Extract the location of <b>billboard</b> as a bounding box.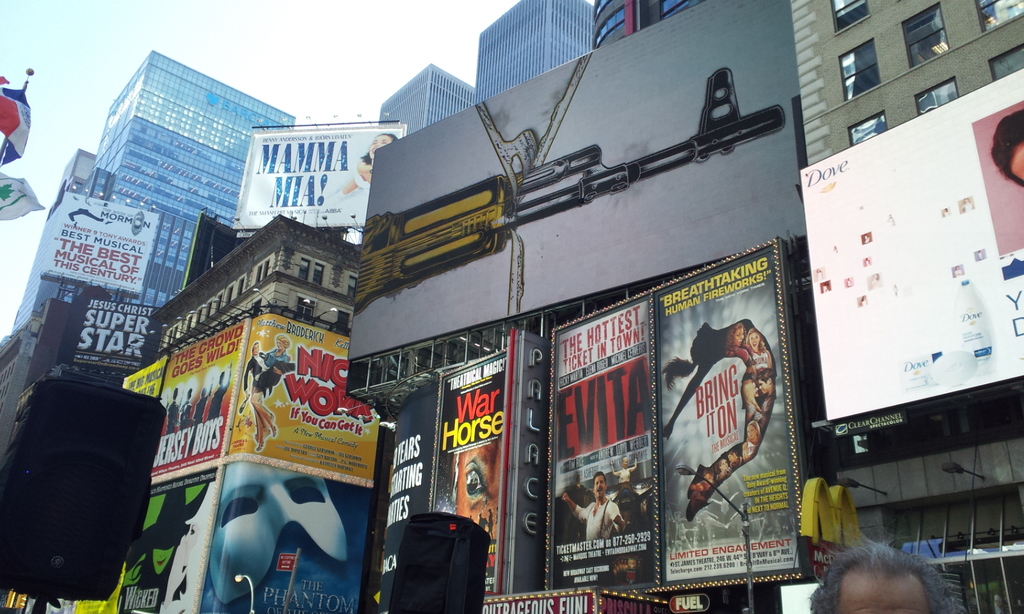
detection(73, 292, 165, 371).
